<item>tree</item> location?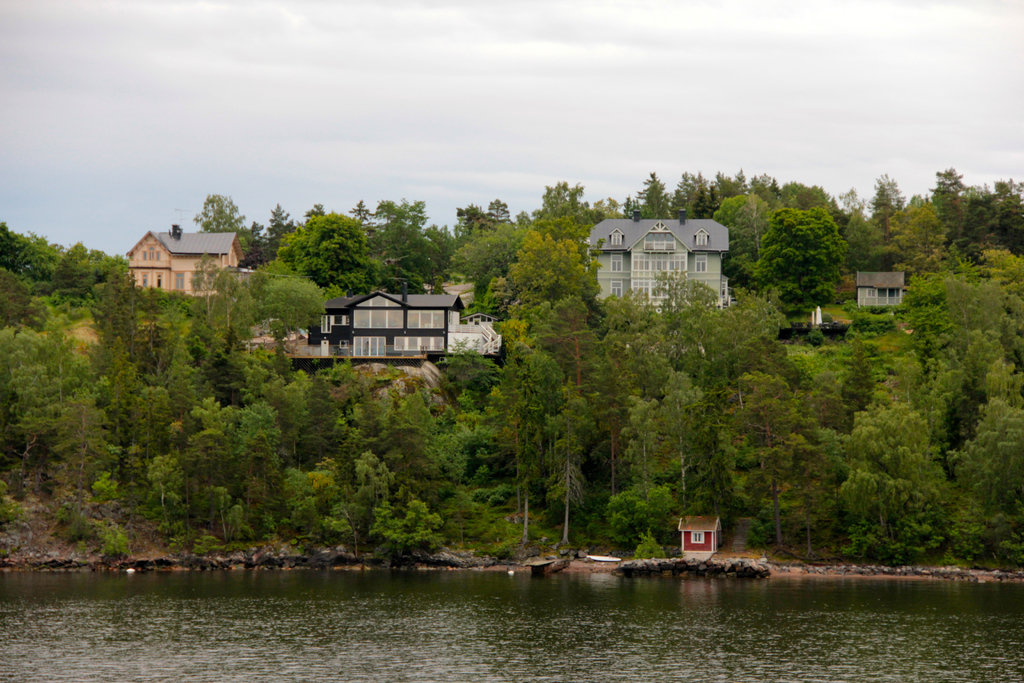
select_region(988, 172, 1023, 247)
